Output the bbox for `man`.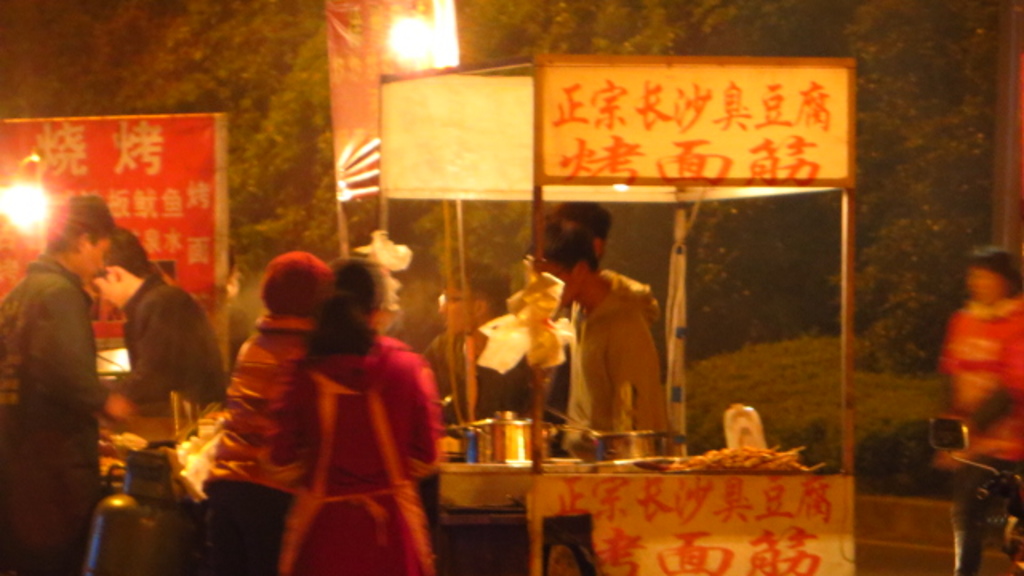
x1=0 y1=195 x2=120 y2=574.
